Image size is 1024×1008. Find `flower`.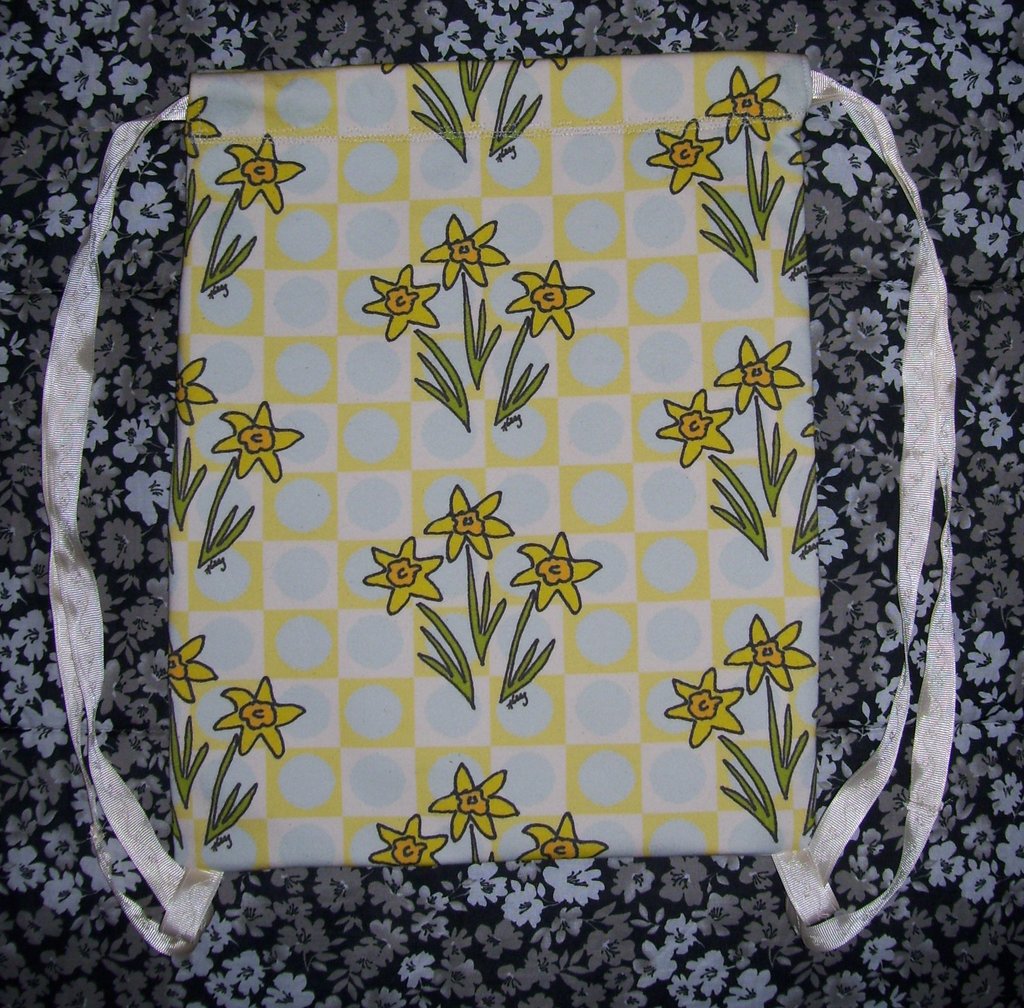
BBox(715, 316, 792, 422).
